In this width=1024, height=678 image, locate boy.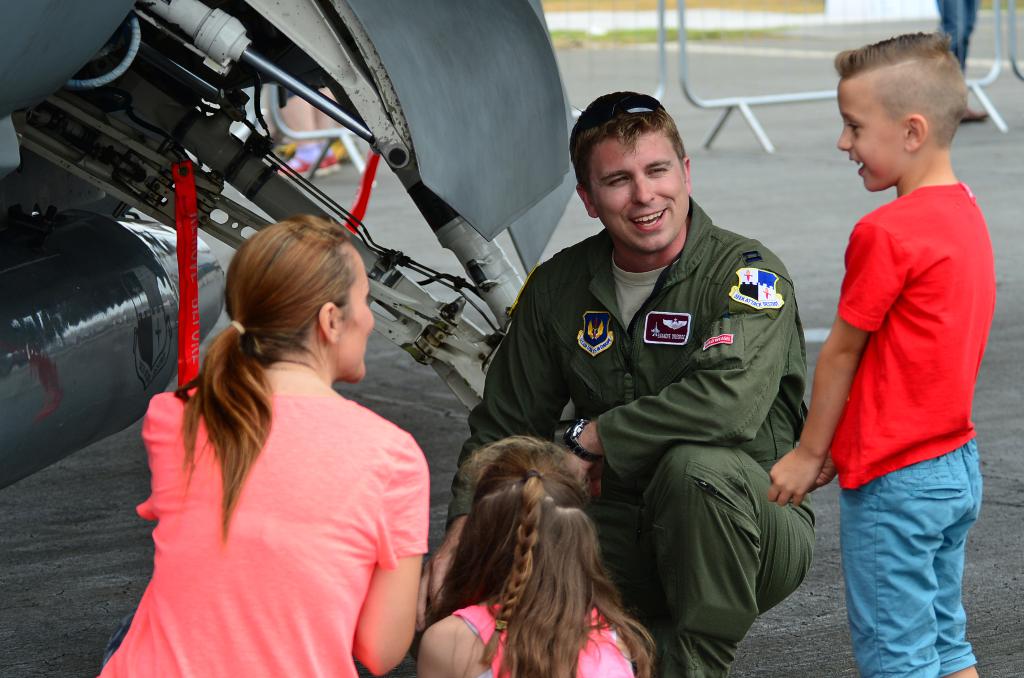
Bounding box: (x1=769, y1=29, x2=1000, y2=677).
